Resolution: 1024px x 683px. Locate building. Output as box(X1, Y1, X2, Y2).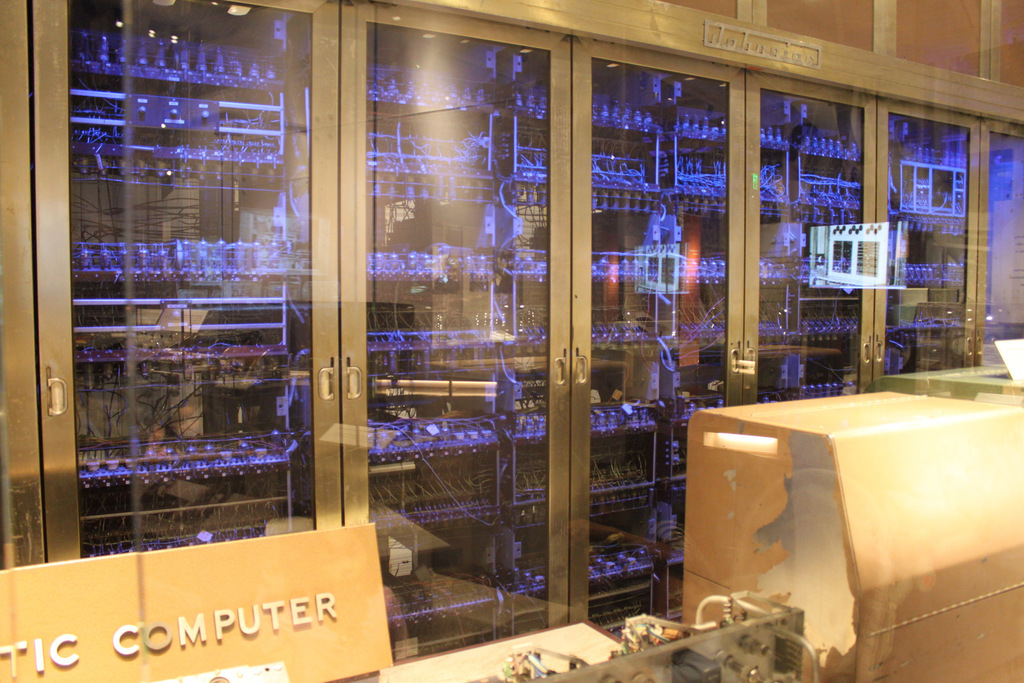
box(0, 0, 1023, 682).
